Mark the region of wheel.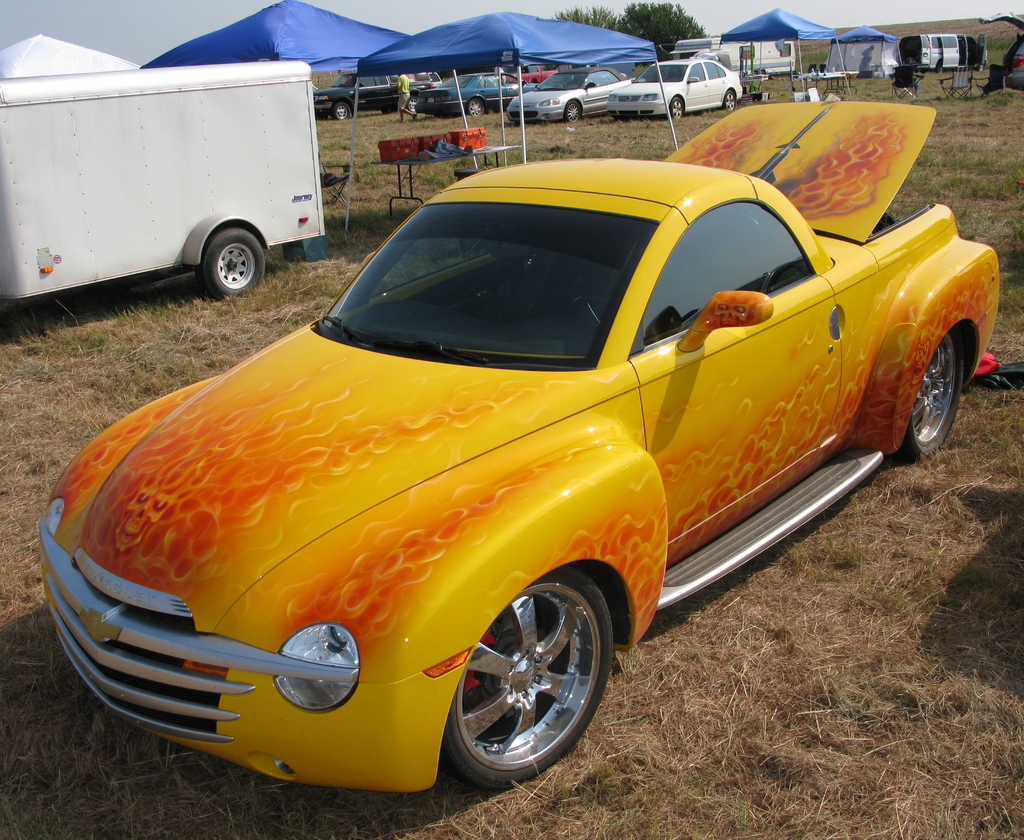
Region: left=900, top=332, right=964, bottom=460.
